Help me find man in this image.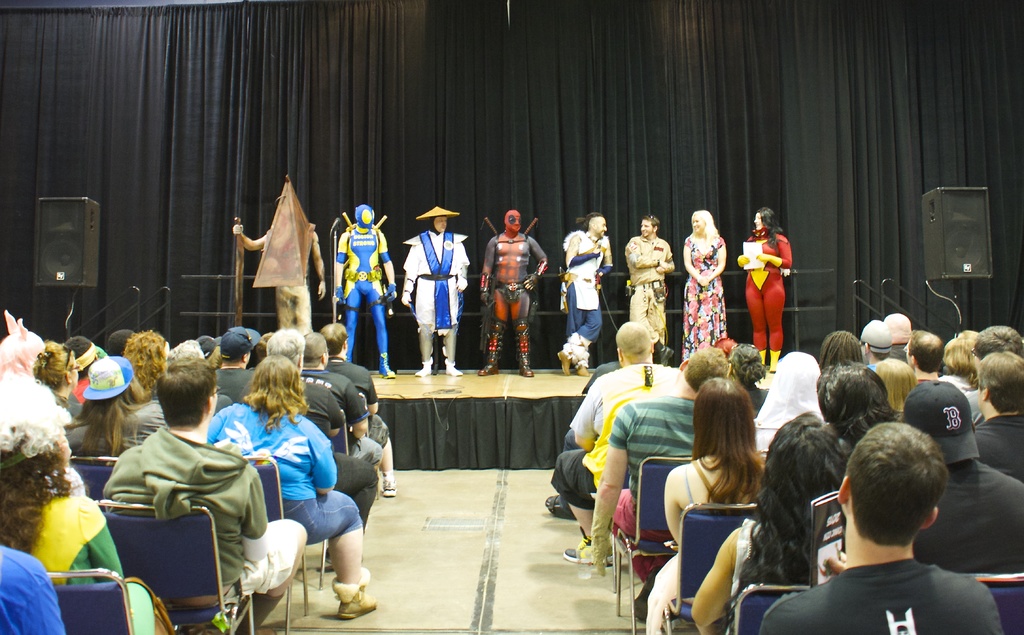
Found it: box=[247, 330, 279, 371].
